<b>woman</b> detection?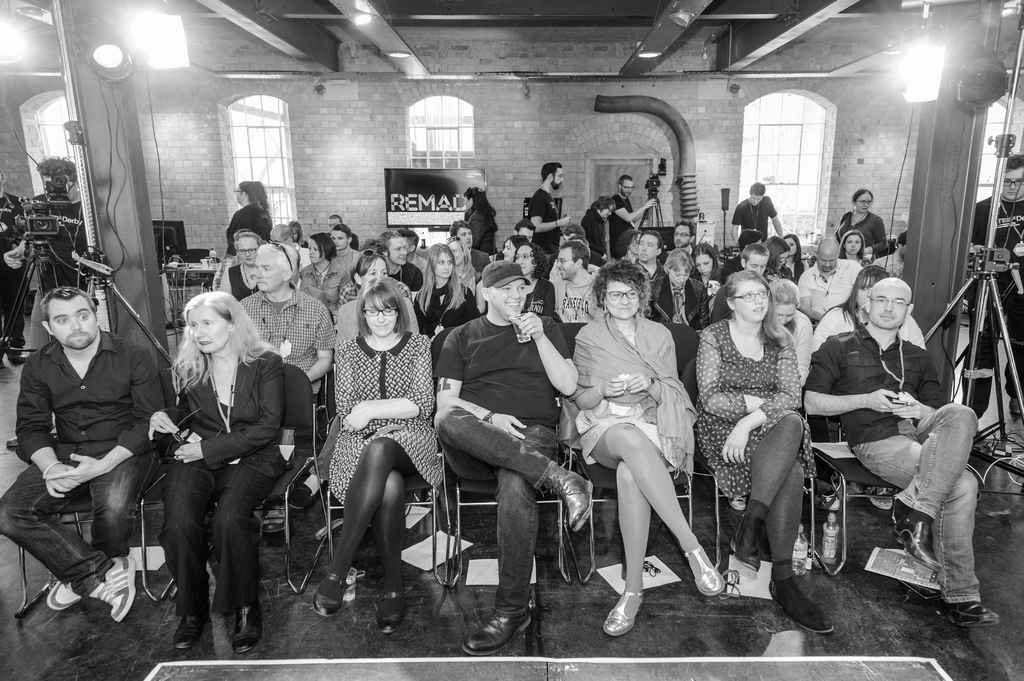
region(694, 271, 834, 637)
